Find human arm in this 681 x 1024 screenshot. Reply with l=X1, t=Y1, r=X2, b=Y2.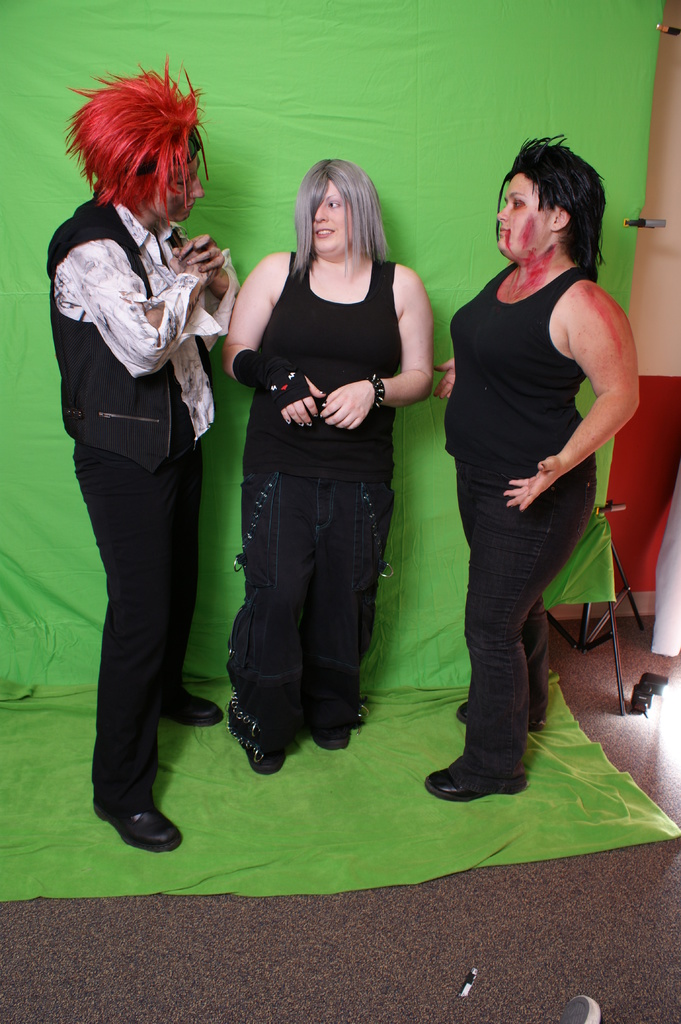
l=388, t=273, r=447, b=413.
